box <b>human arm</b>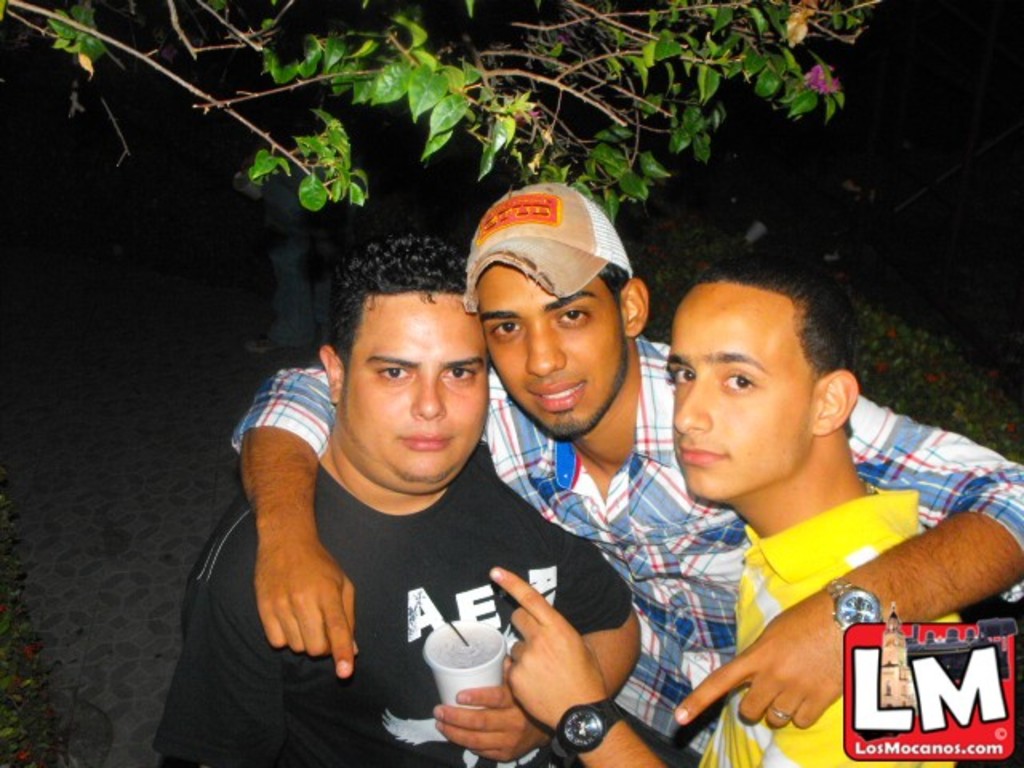
669:395:1022:723
